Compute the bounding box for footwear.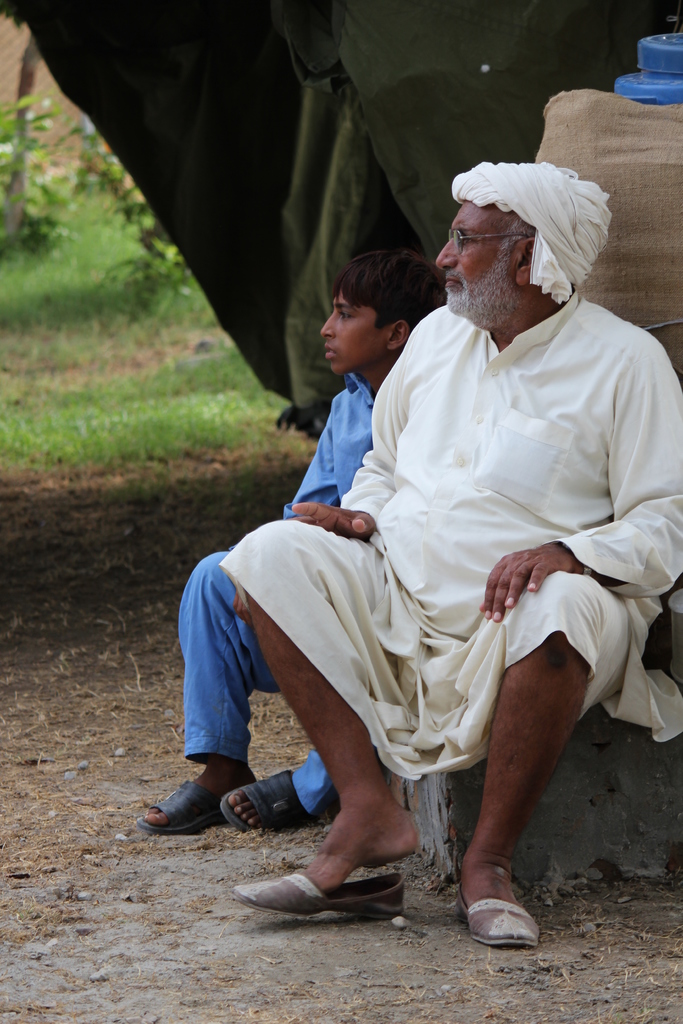
[147,777,239,843].
